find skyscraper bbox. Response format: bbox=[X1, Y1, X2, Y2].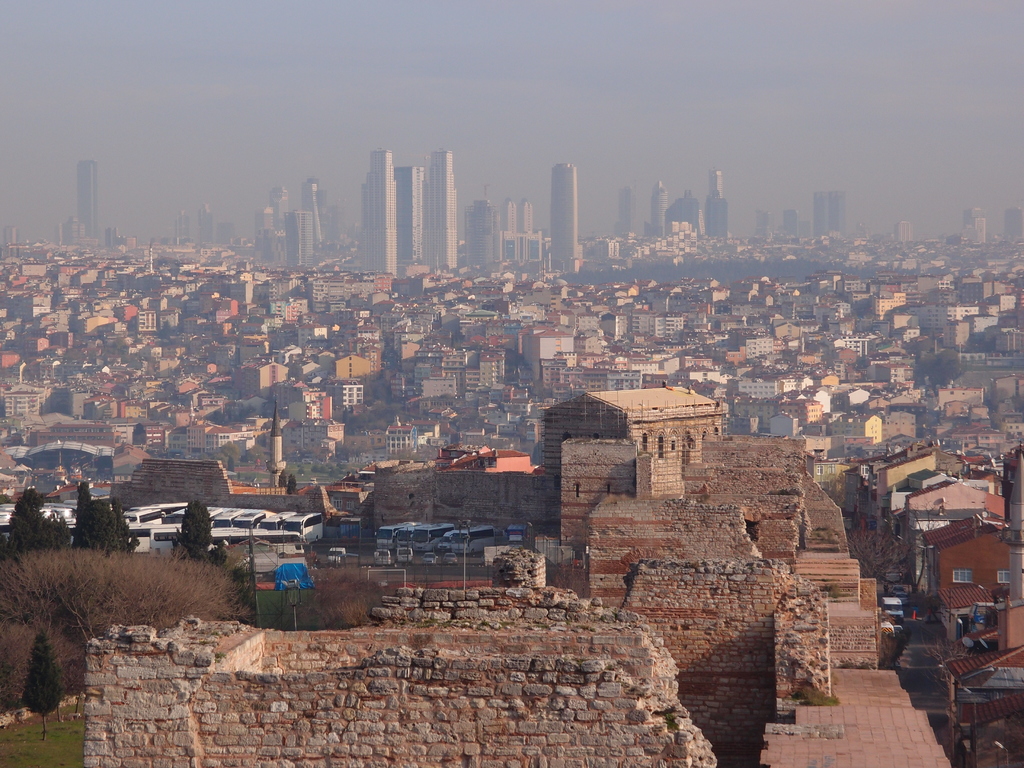
bbox=[704, 168, 728, 238].
